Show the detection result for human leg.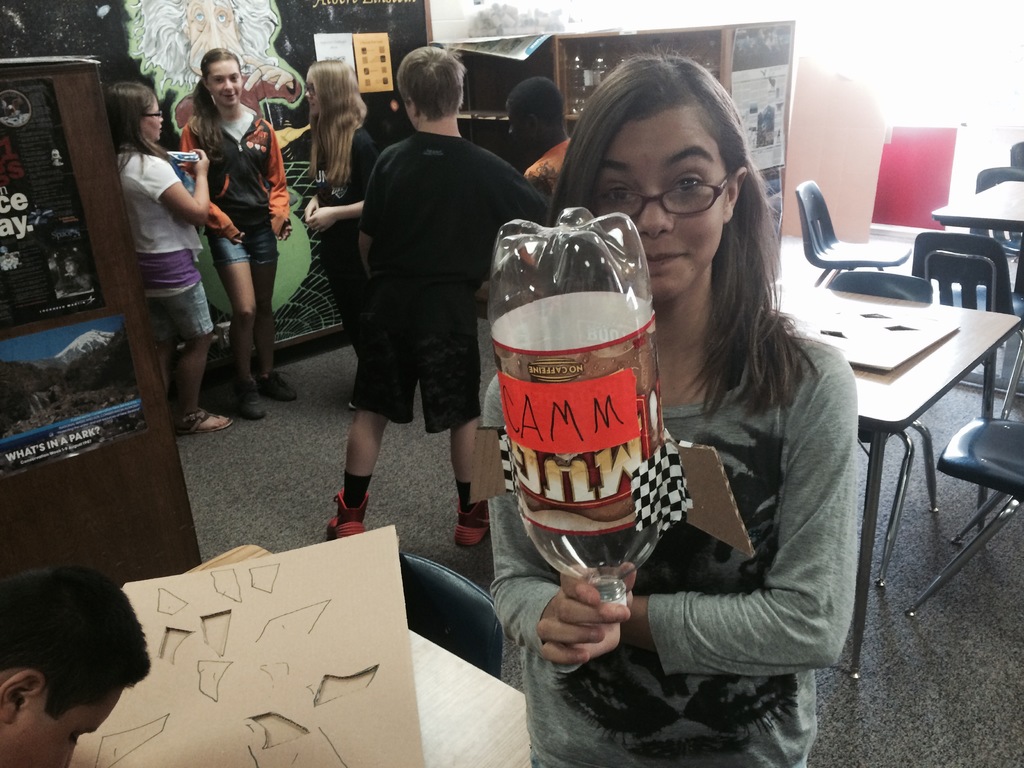
region(436, 369, 492, 549).
